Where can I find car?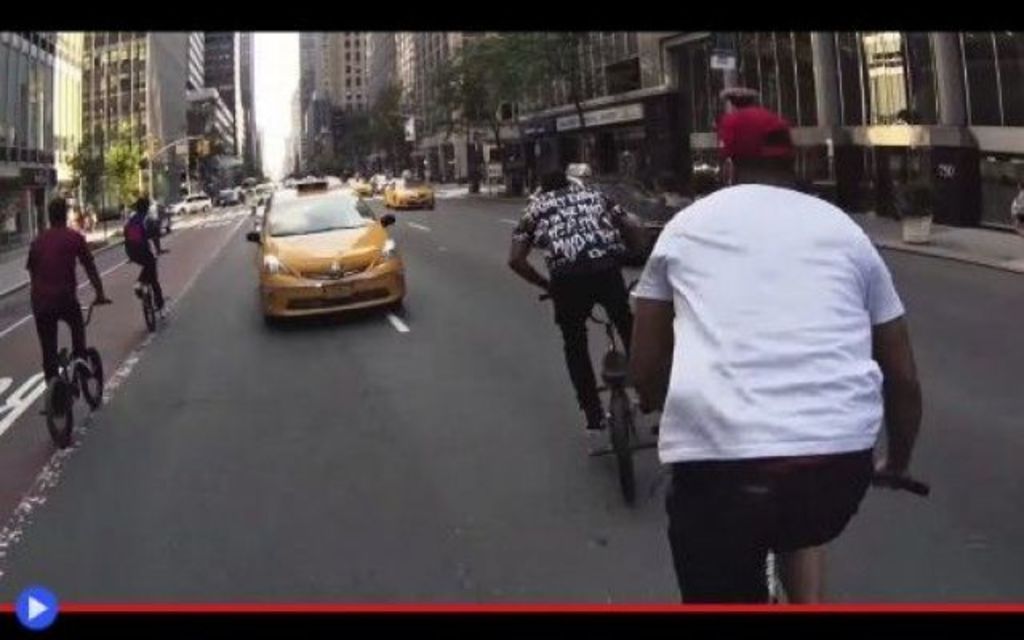
You can find it at bbox=(234, 178, 406, 325).
